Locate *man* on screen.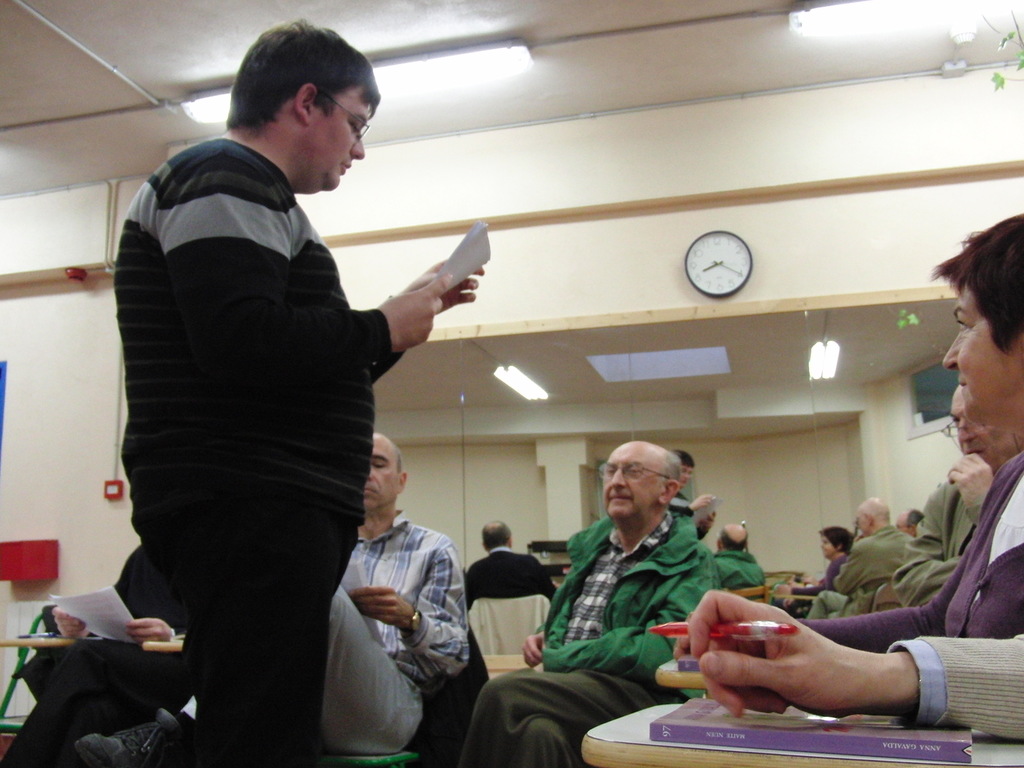
On screen at locate(803, 495, 909, 622).
